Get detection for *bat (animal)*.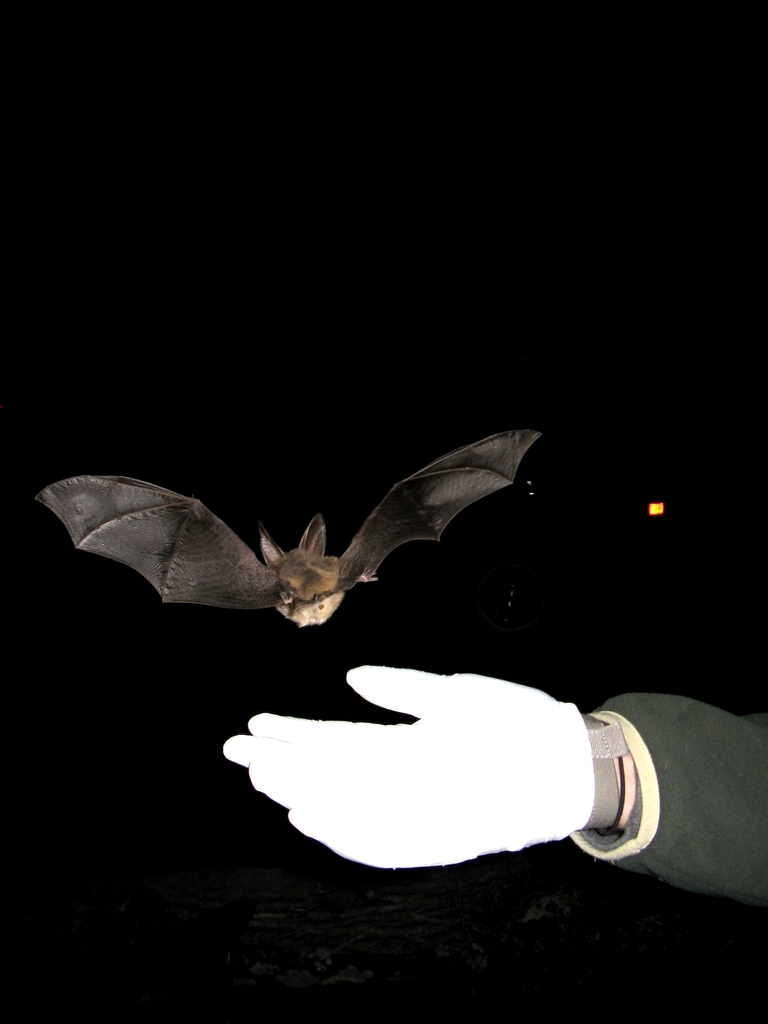
Detection: detection(29, 422, 537, 634).
